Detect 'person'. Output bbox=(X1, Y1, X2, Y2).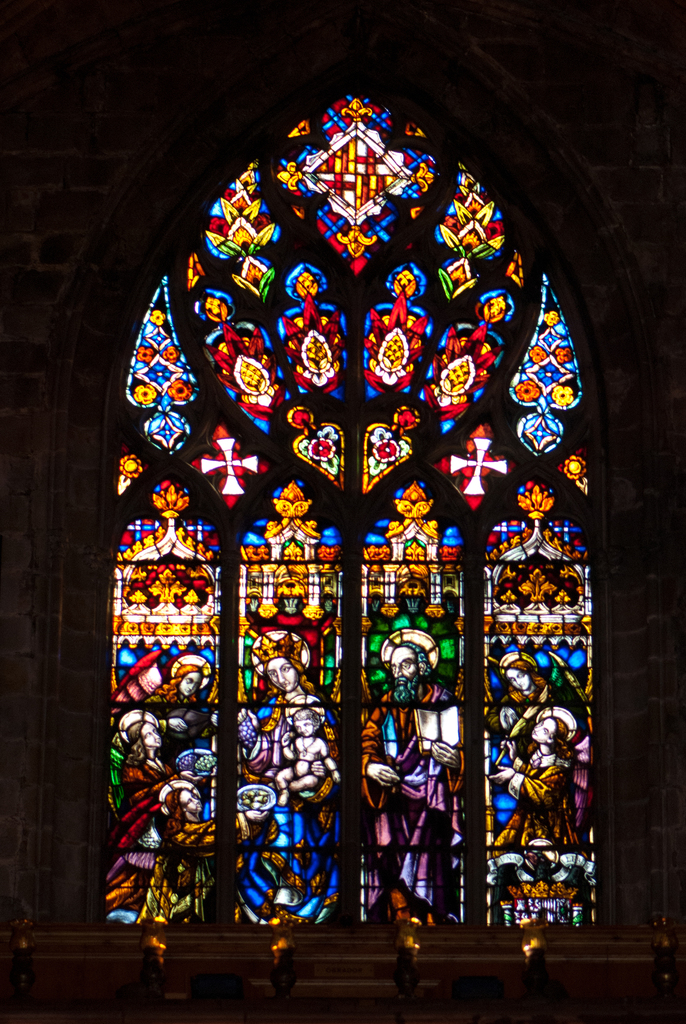
bbox=(490, 652, 592, 851).
